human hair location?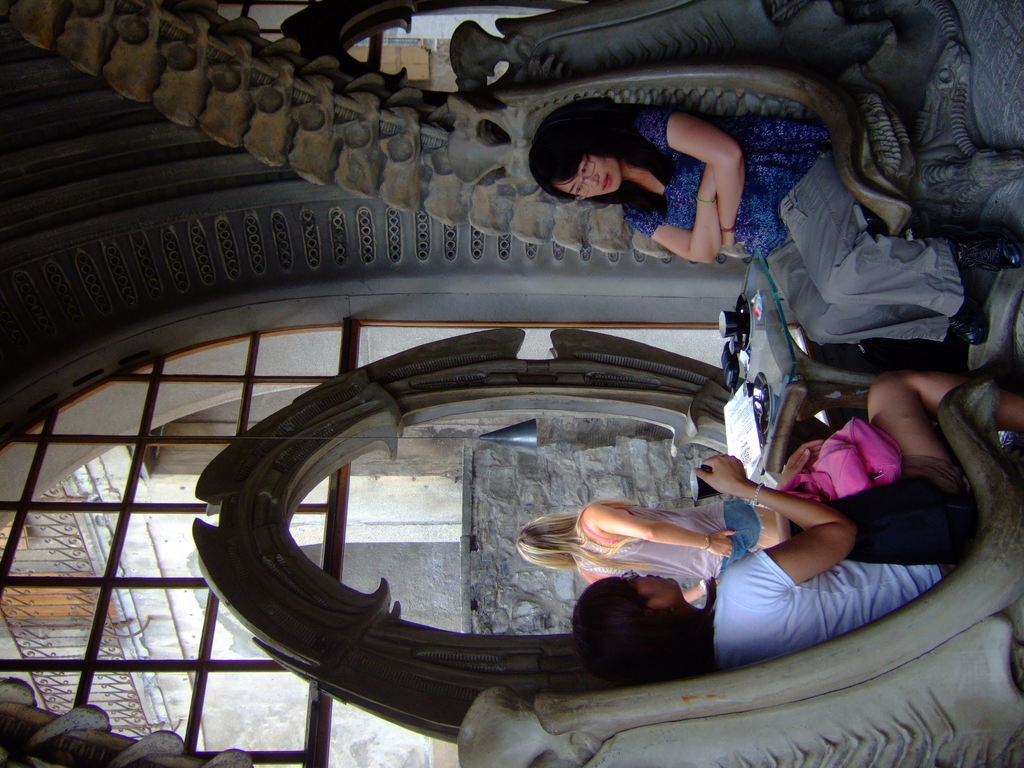
(left=514, top=508, right=607, bottom=566)
